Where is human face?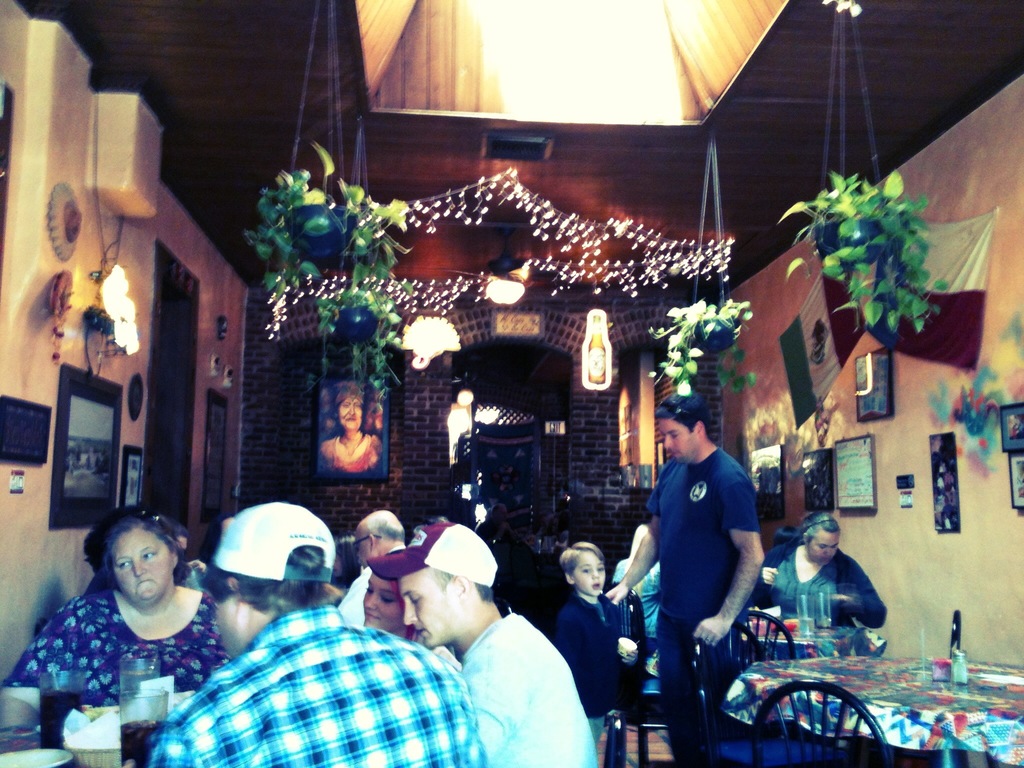
(363,572,399,631).
